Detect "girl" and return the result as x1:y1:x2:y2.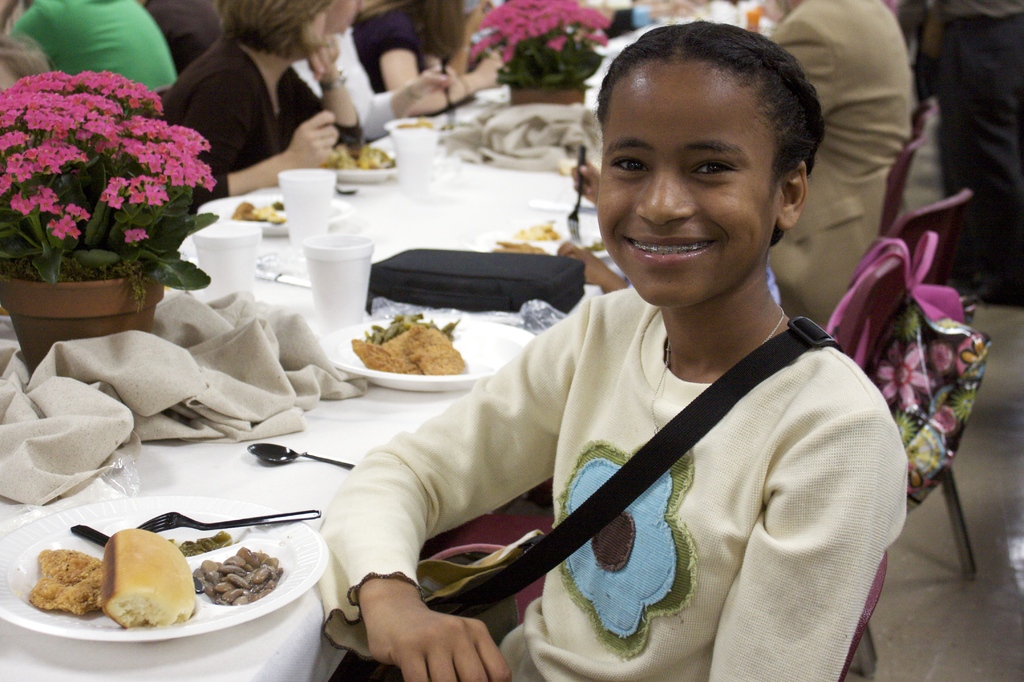
316:13:910:681.
